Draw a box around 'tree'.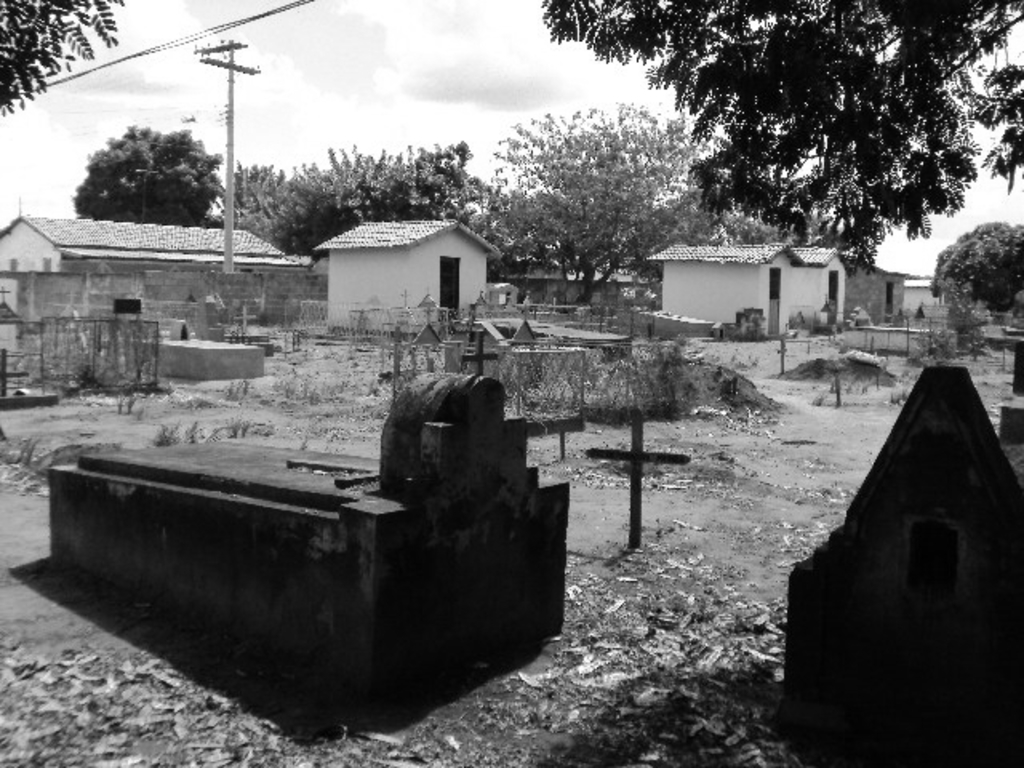
box=[939, 208, 1022, 323].
